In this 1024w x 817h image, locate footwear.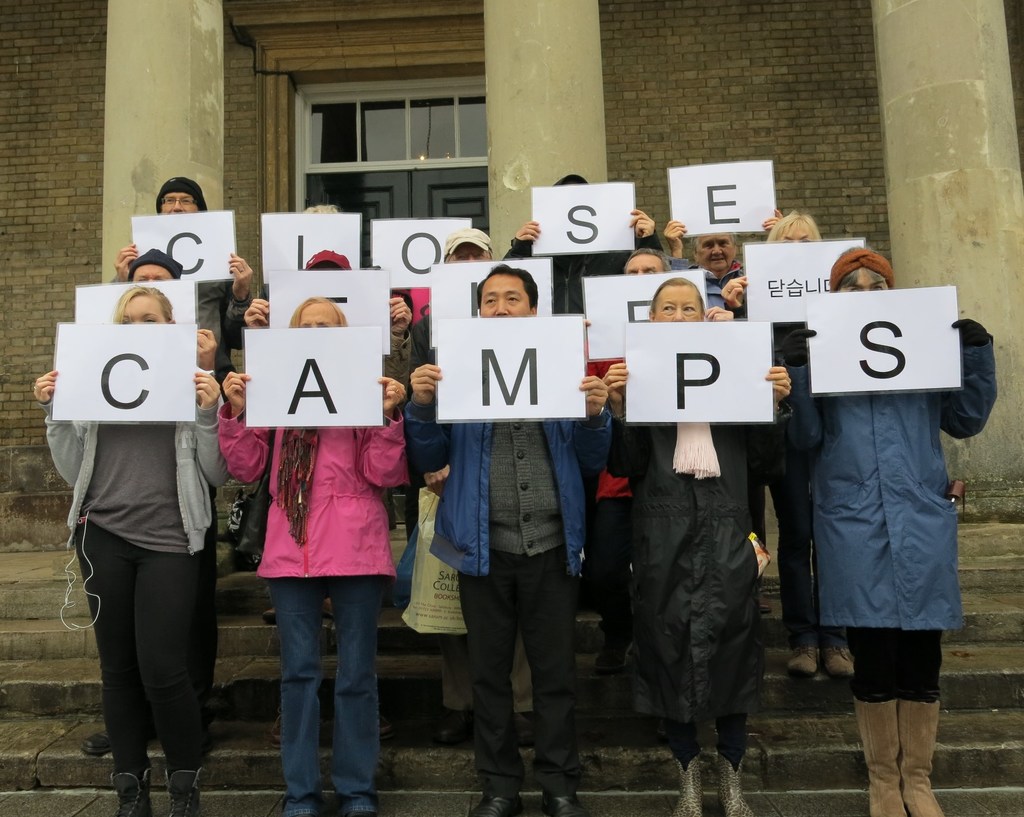
Bounding box: l=593, t=636, r=637, b=675.
